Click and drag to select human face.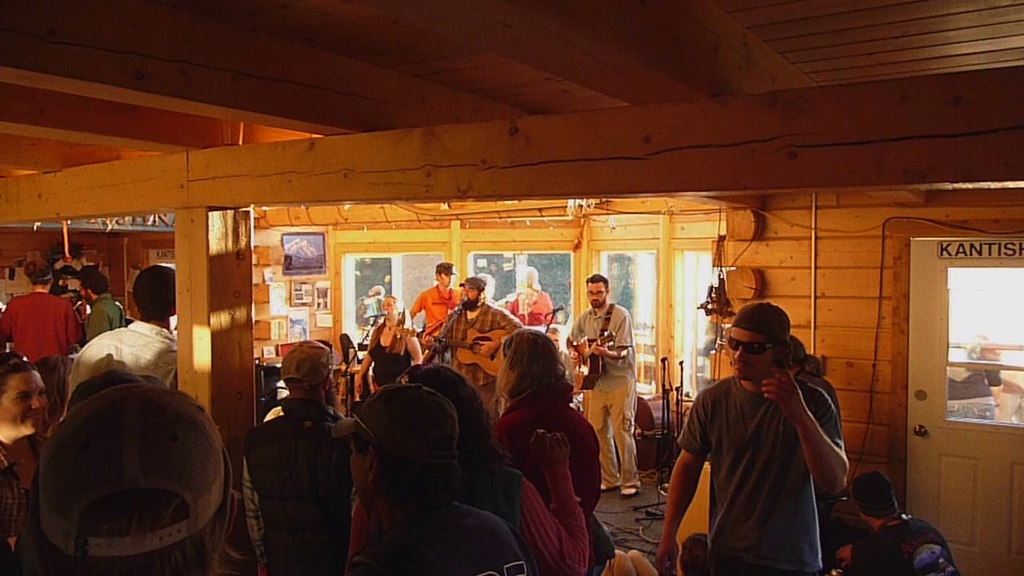
Selection: bbox(582, 281, 605, 302).
